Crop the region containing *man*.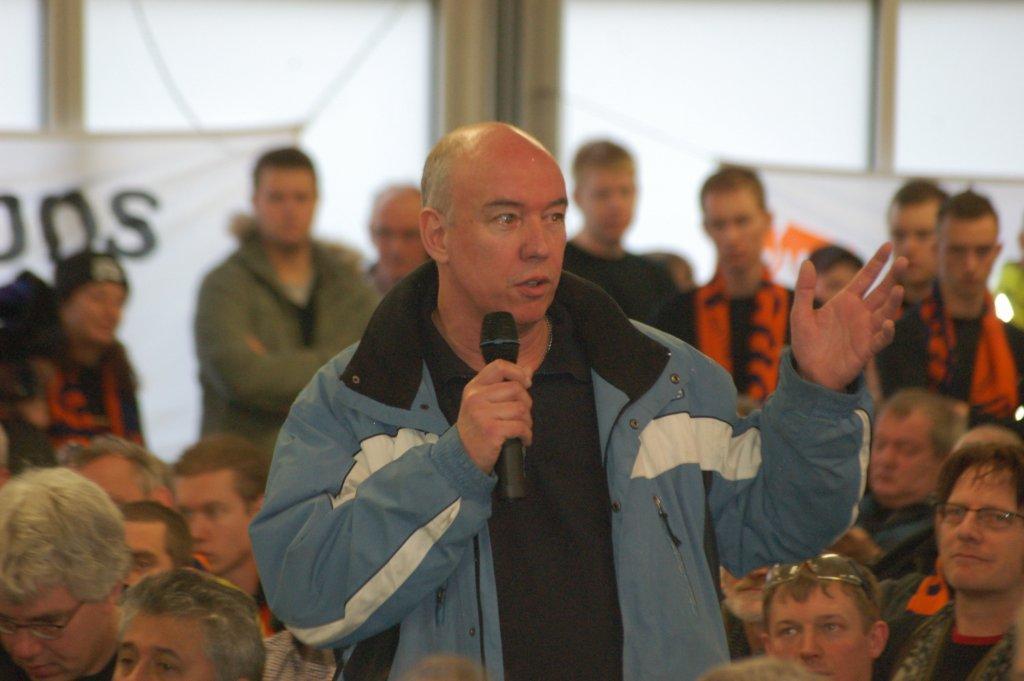
Crop region: 160,425,266,594.
